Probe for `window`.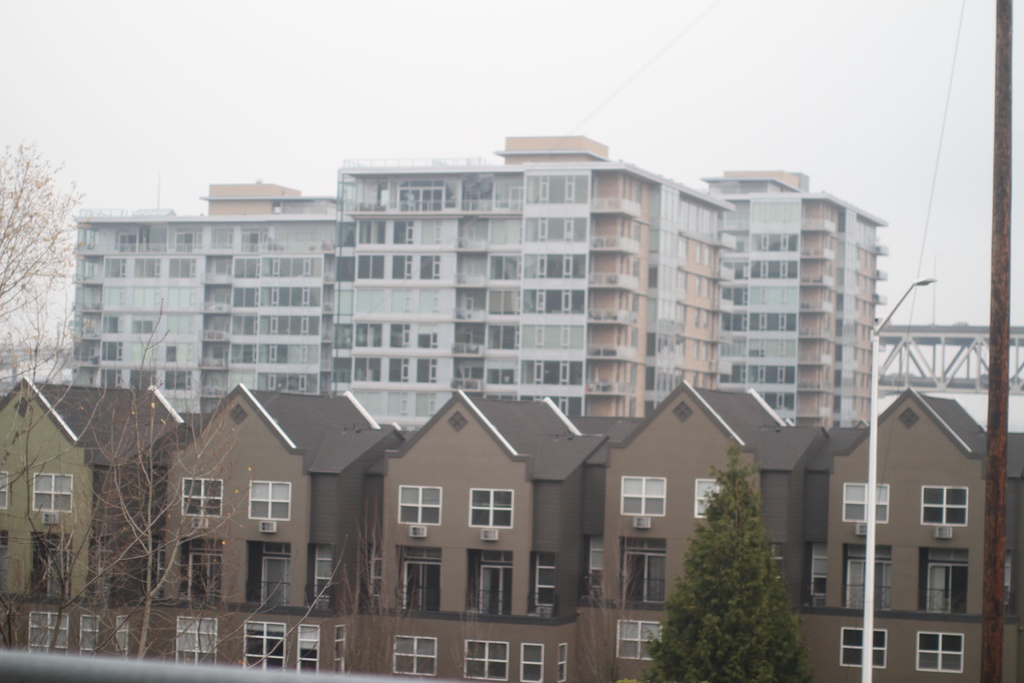
Probe result: 78:611:99:653.
